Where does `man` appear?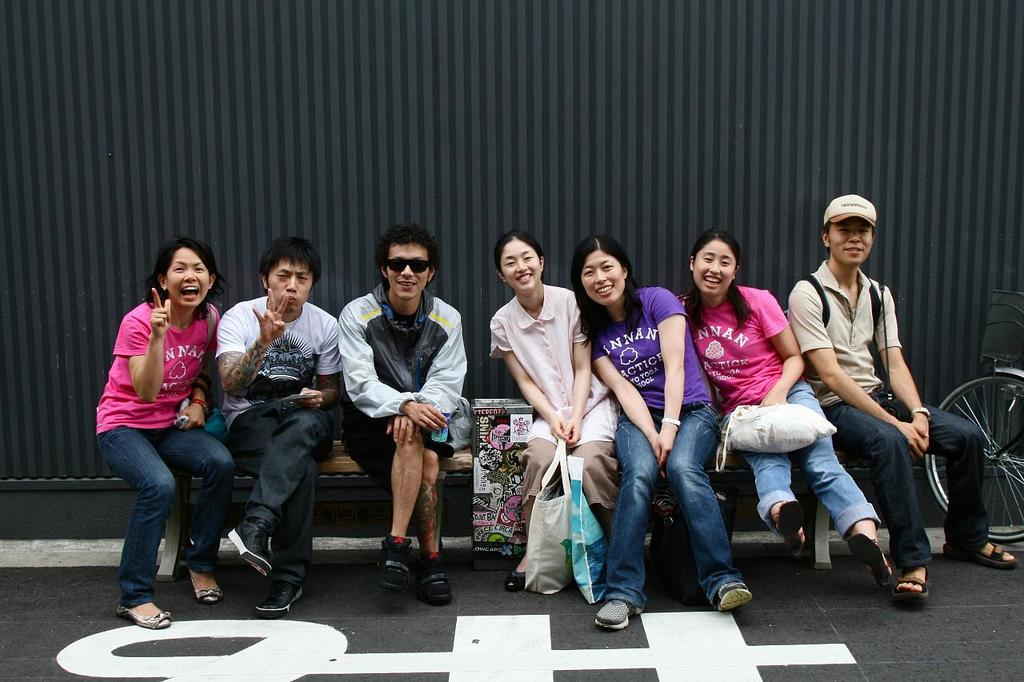
Appears at <bbox>212, 236, 346, 617</bbox>.
